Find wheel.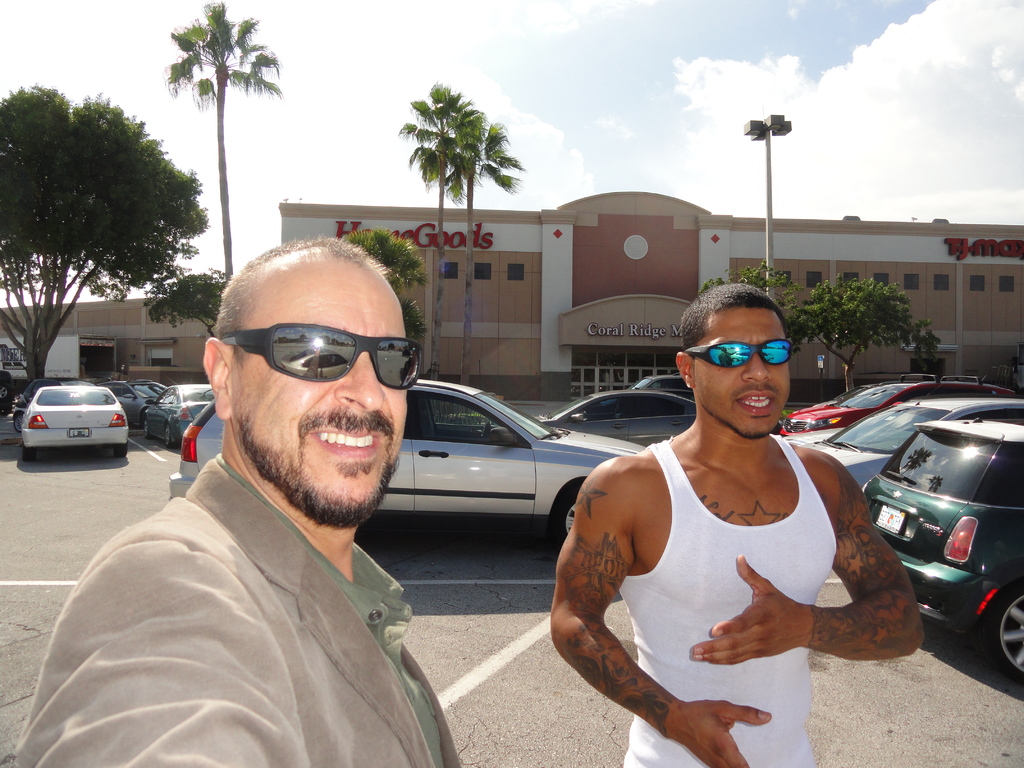
[15, 444, 36, 466].
